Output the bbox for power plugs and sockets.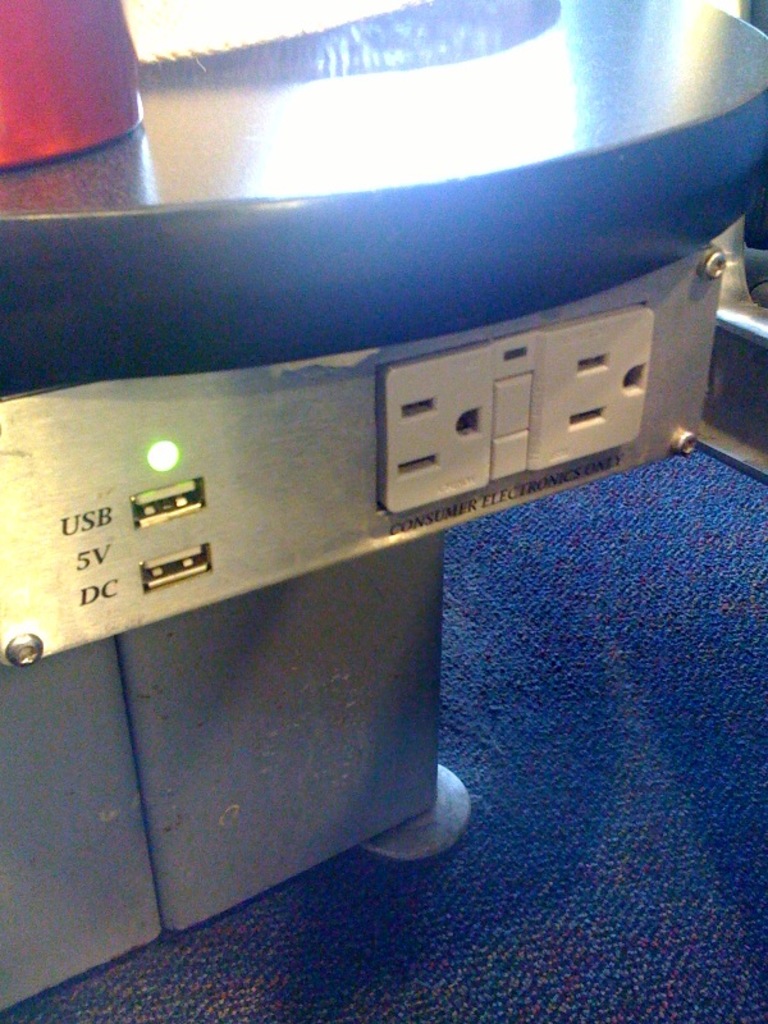
rect(380, 296, 649, 520).
